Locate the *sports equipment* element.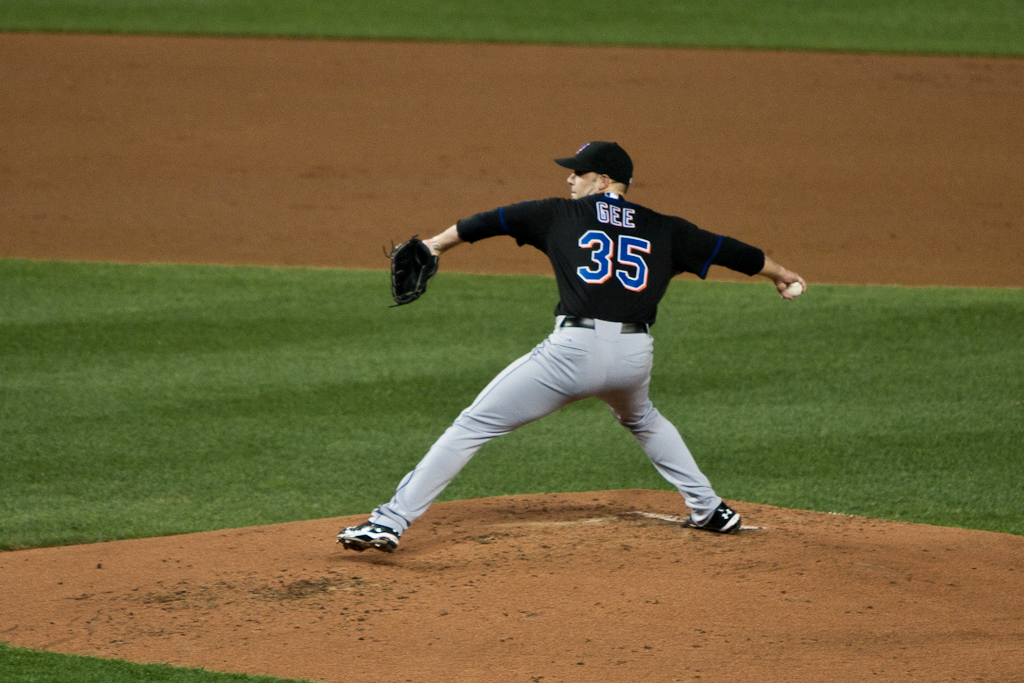
Element bbox: pyautogui.locateOnScreen(789, 283, 803, 296).
